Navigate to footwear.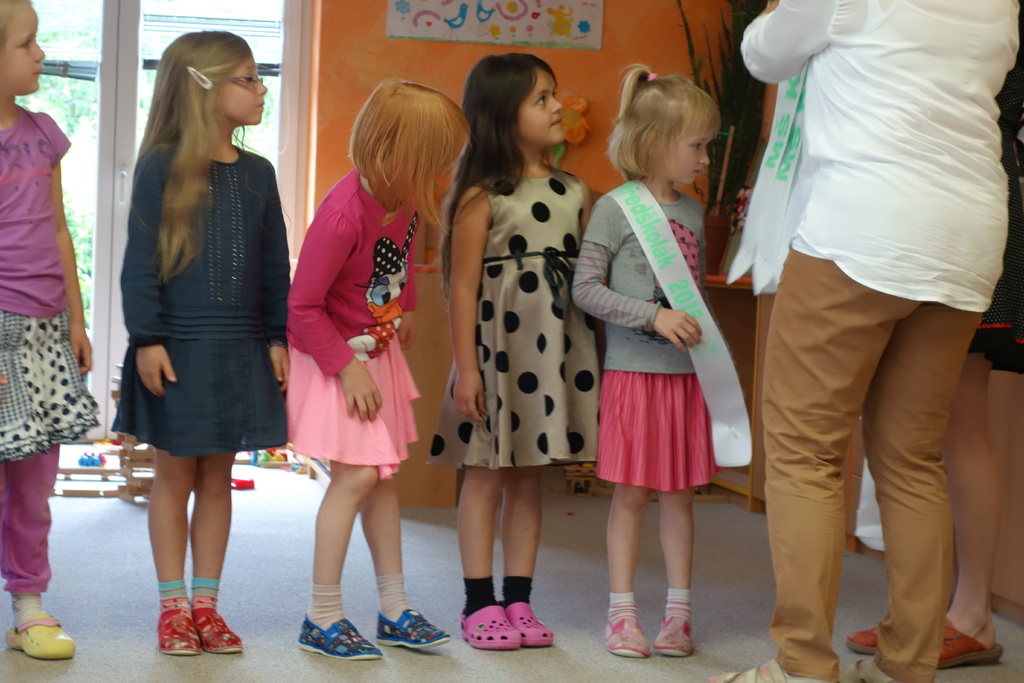
Navigation target: 460 604 521 648.
